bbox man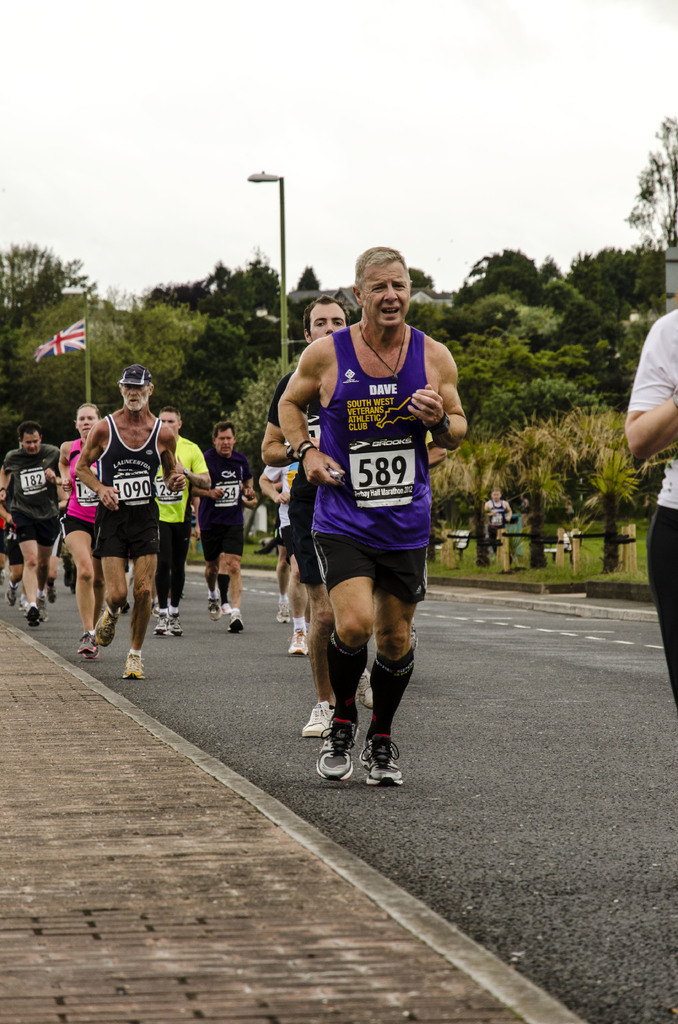
481 486 514 548
